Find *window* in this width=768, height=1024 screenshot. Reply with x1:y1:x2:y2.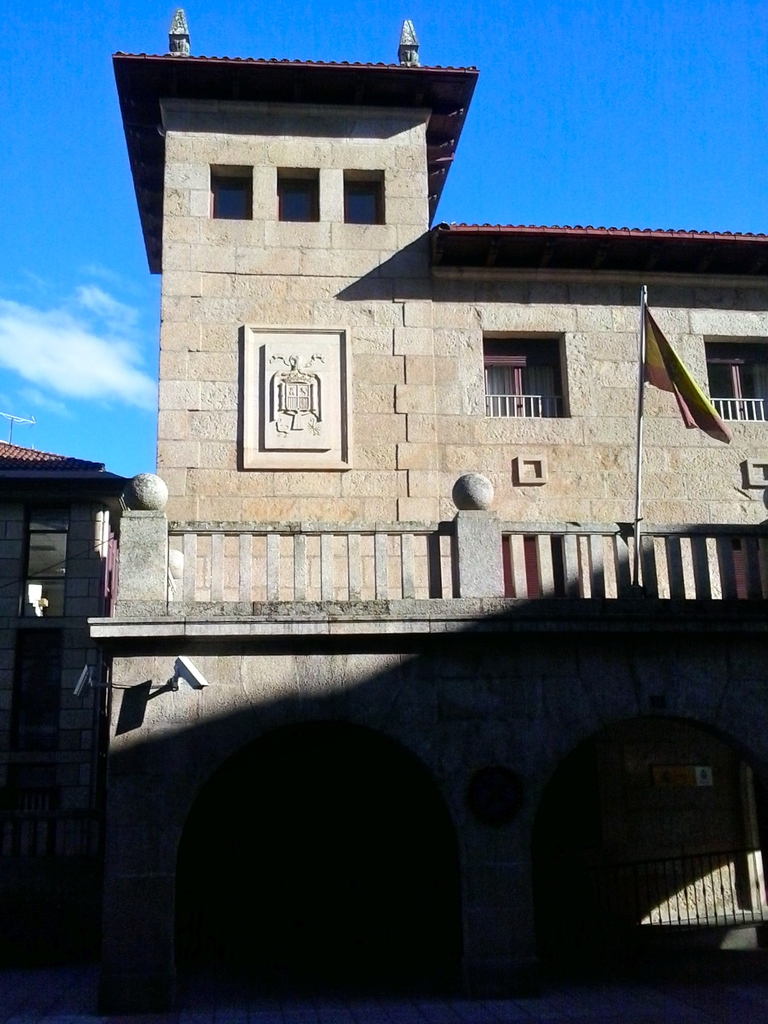
481:311:585:419.
